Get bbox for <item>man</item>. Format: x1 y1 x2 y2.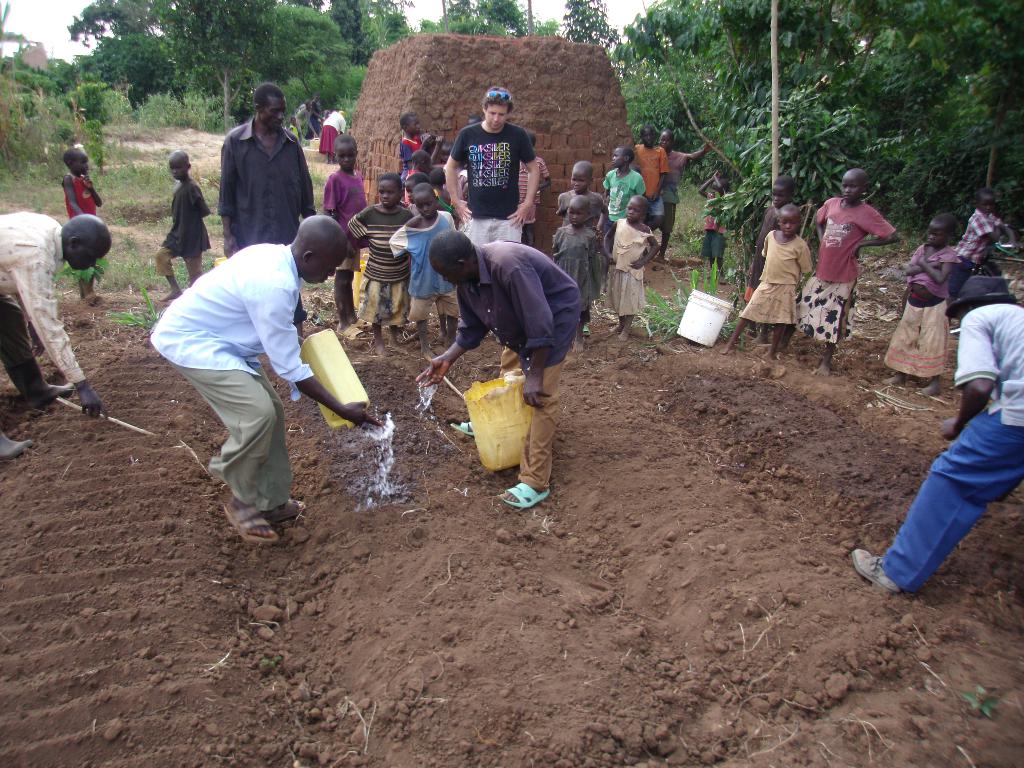
151 214 385 540.
